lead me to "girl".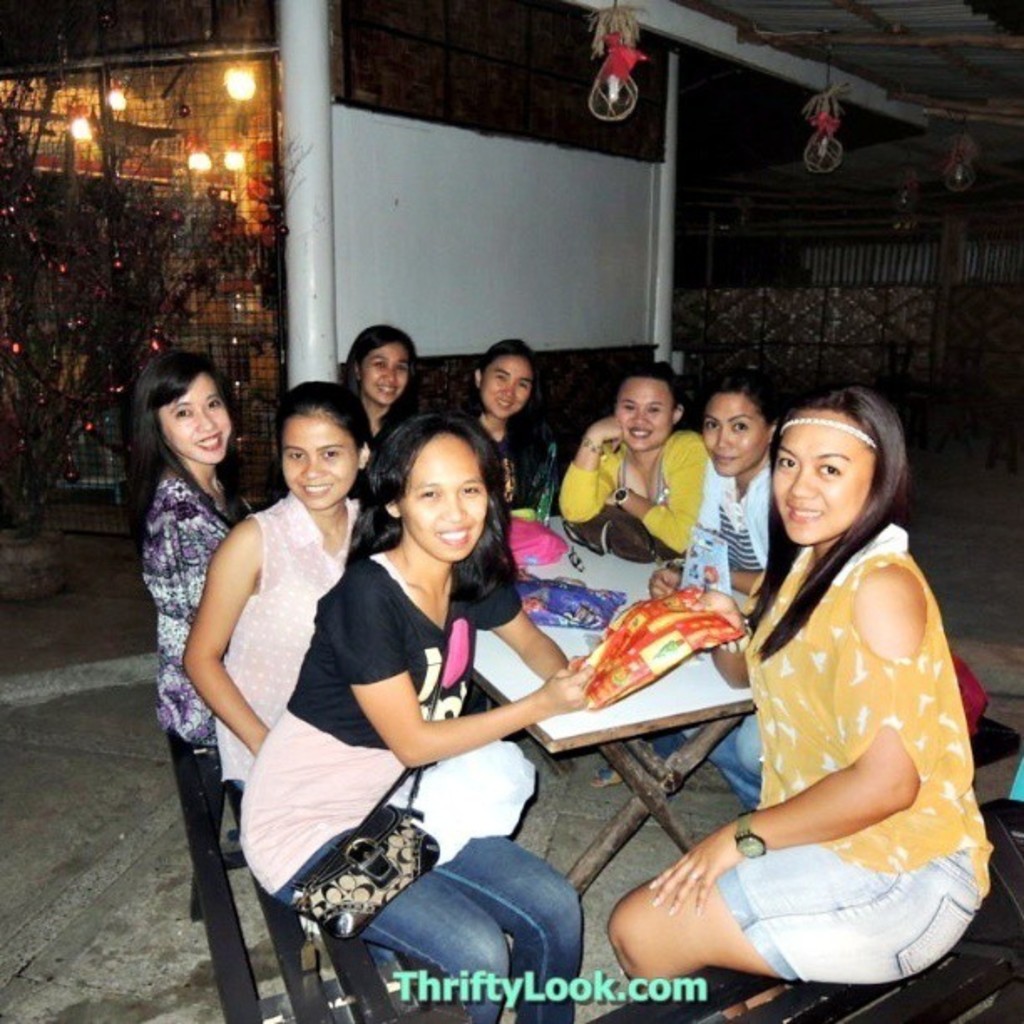
Lead to (x1=599, y1=385, x2=1001, y2=986).
